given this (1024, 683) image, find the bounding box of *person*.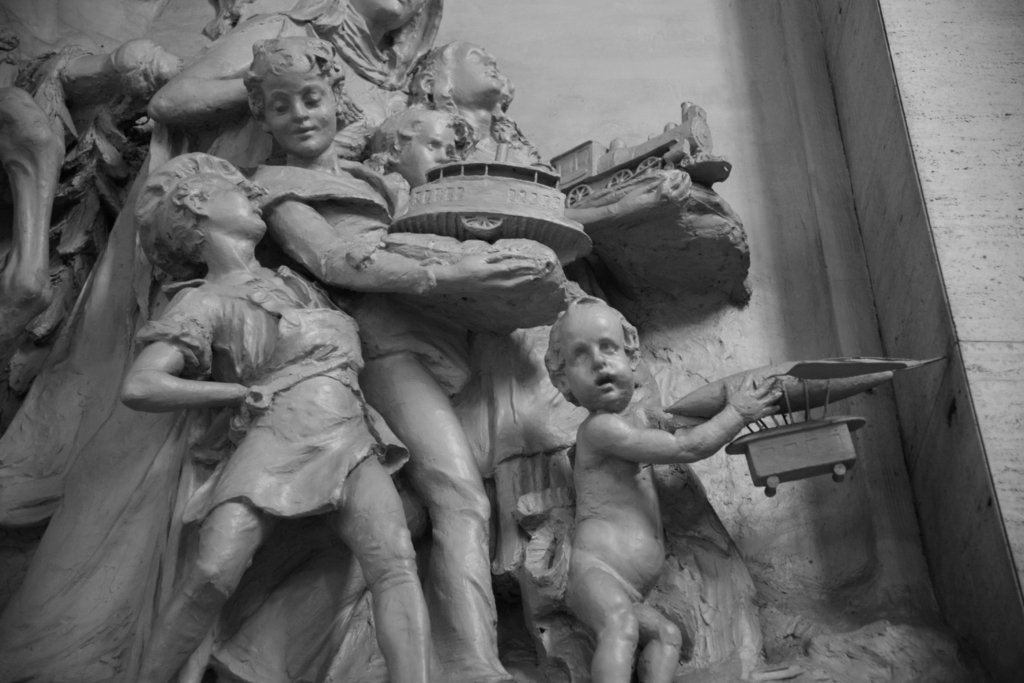
<box>113,147,436,682</box>.
